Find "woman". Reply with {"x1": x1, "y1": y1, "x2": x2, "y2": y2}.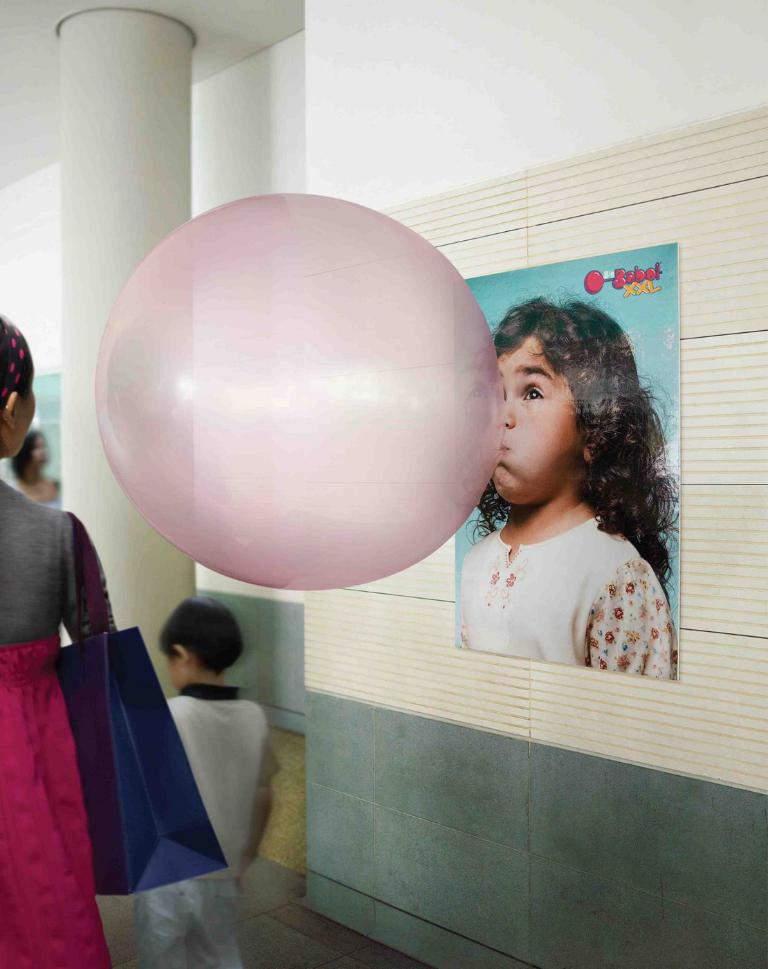
{"x1": 0, "y1": 293, "x2": 148, "y2": 968}.
